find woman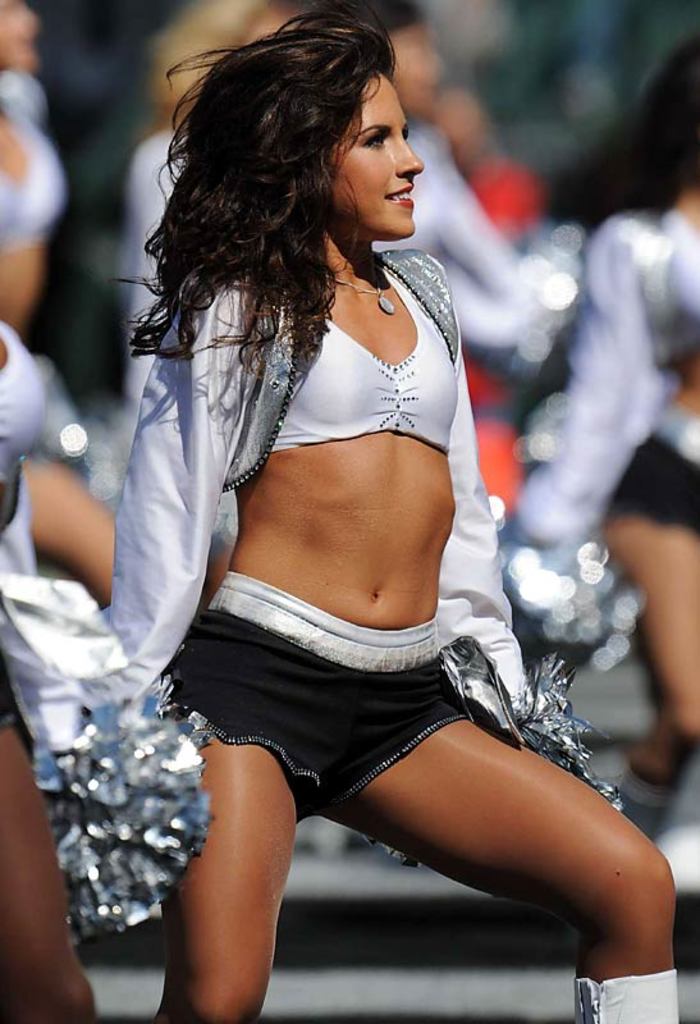
Rect(514, 29, 699, 846)
